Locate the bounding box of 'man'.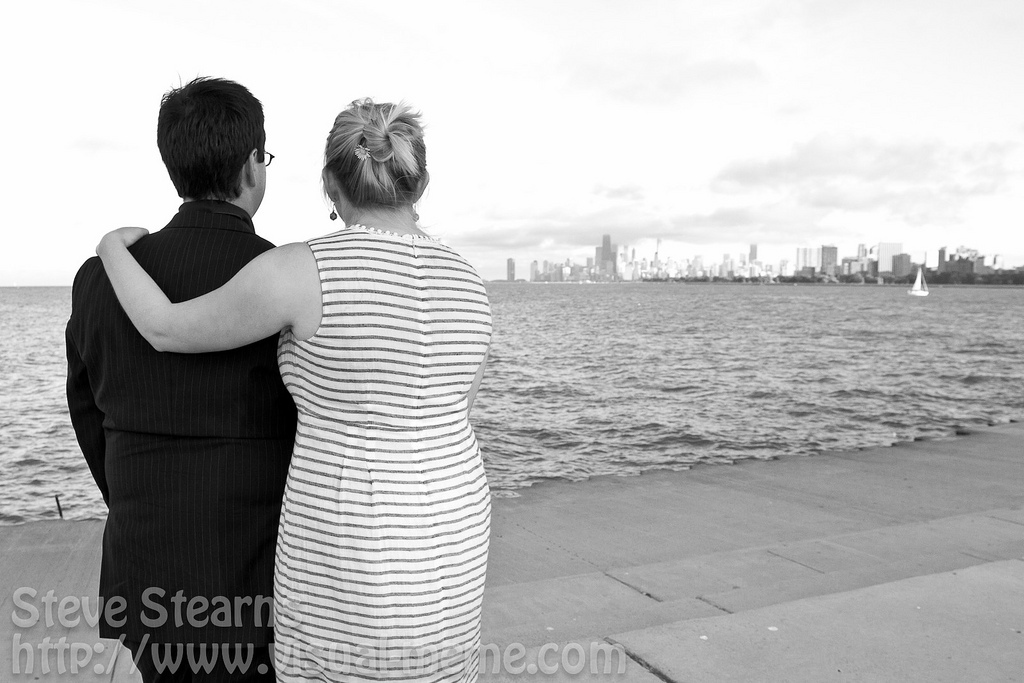
Bounding box: region(67, 79, 300, 682).
